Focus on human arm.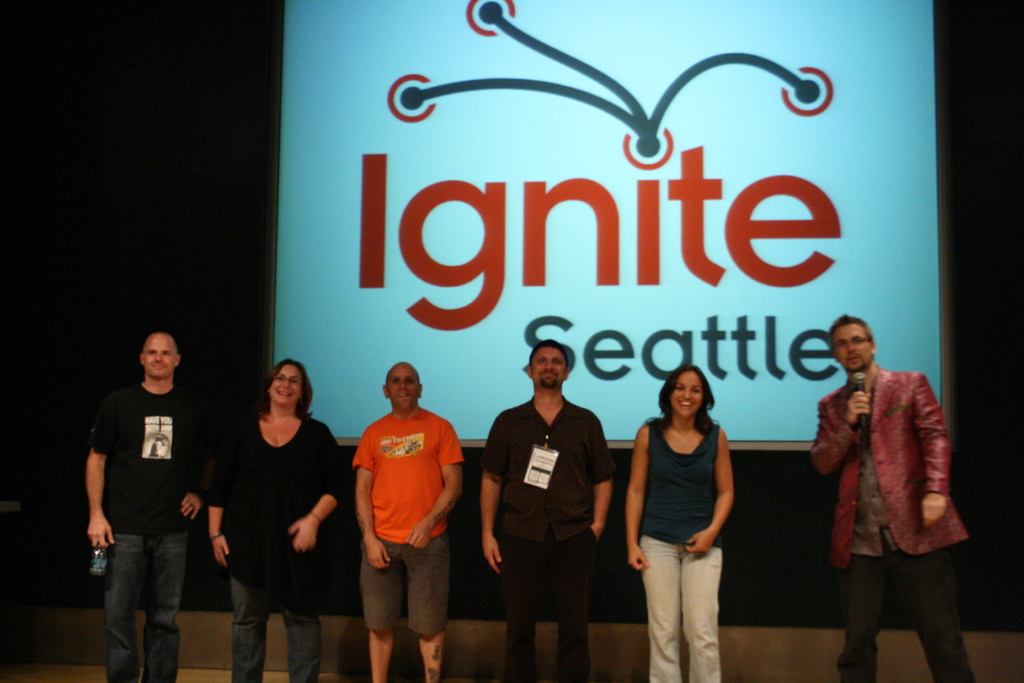
Focused at [left=627, top=416, right=646, bottom=573].
